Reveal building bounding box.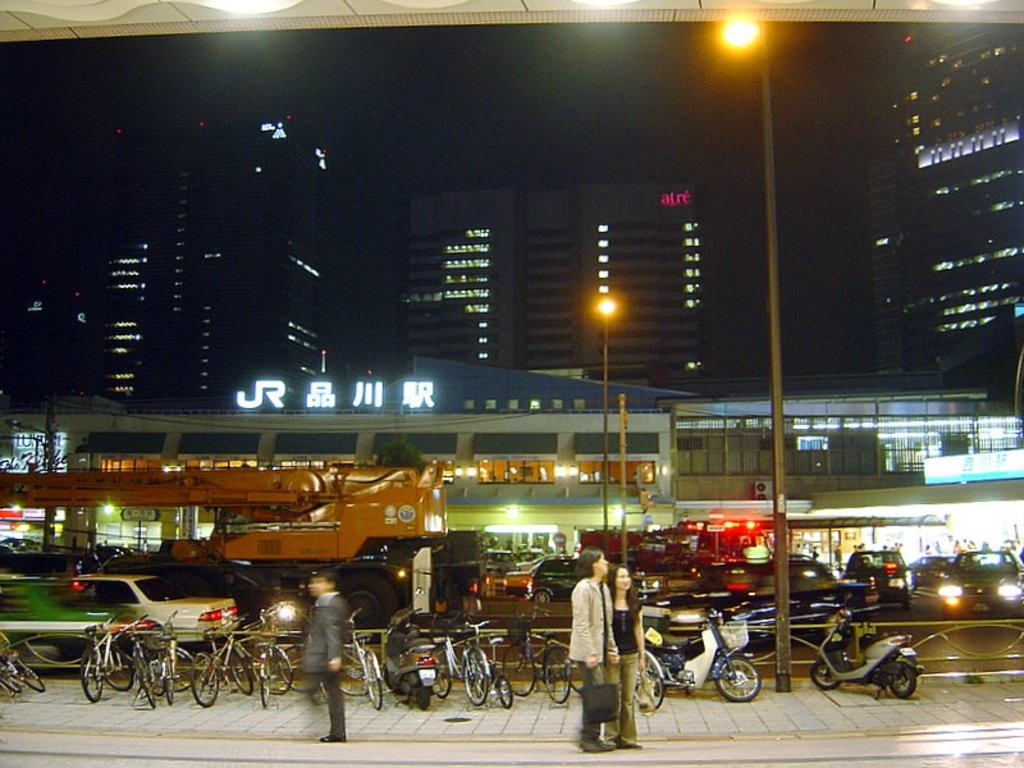
Revealed: select_region(399, 178, 707, 379).
